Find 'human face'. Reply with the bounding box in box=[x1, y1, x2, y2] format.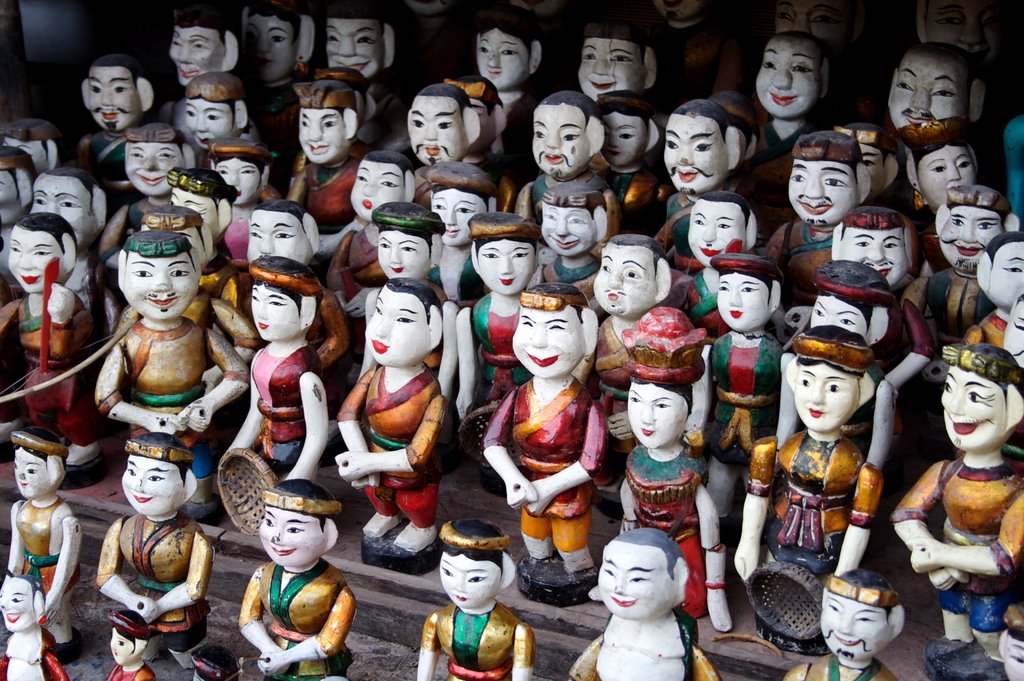
box=[243, 15, 294, 80].
